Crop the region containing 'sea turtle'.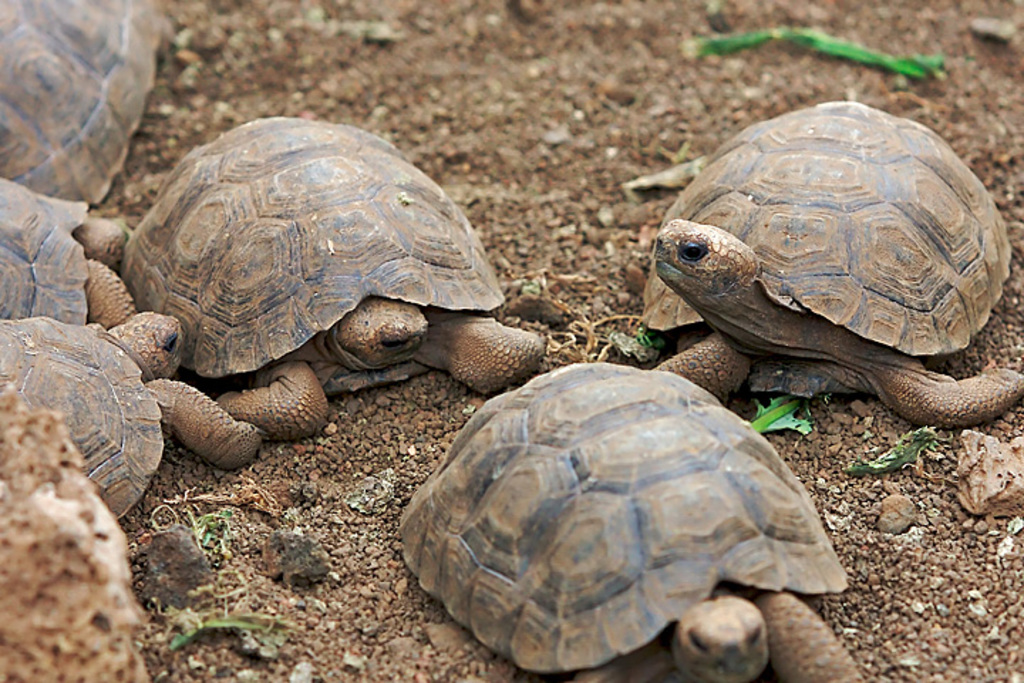
Crop region: 122/112/558/438.
